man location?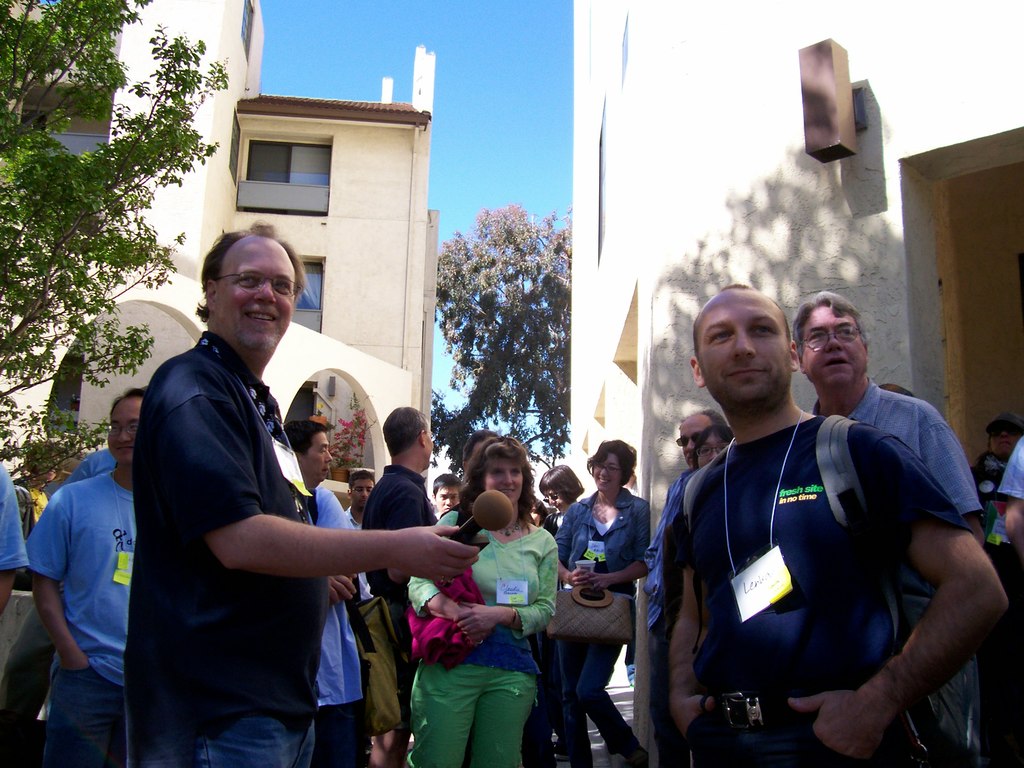
<box>26,387,149,767</box>
